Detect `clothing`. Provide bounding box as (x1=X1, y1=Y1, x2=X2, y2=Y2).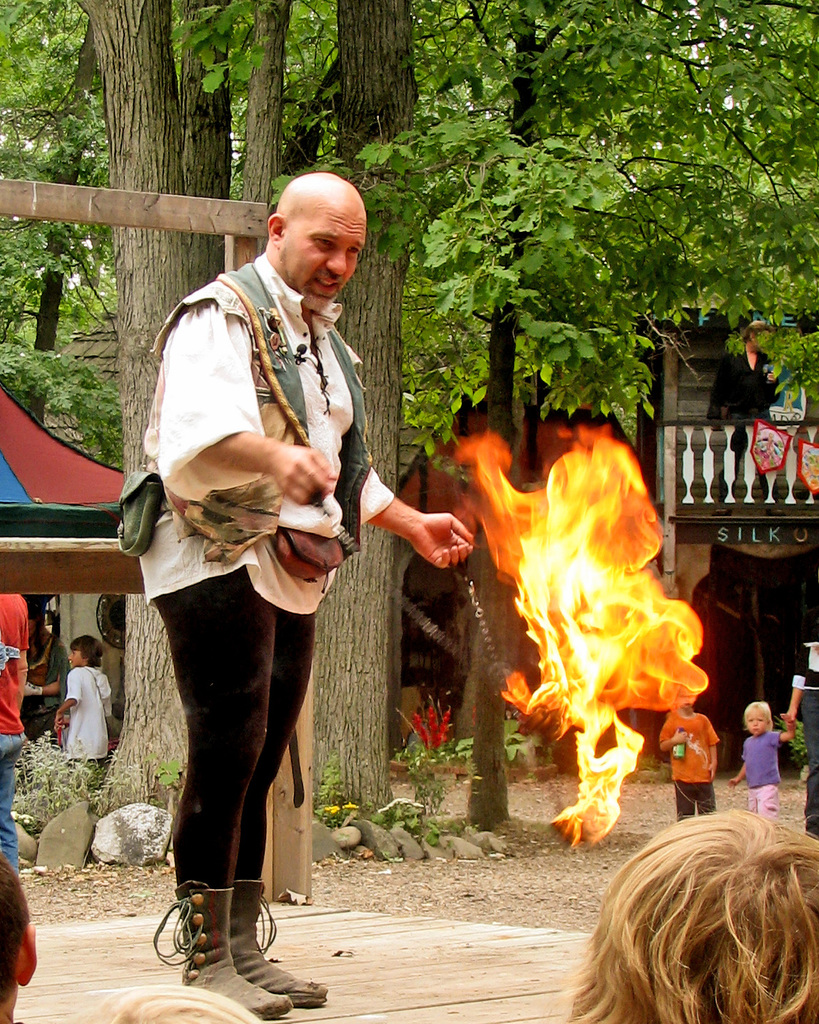
(x1=718, y1=721, x2=778, y2=810).
